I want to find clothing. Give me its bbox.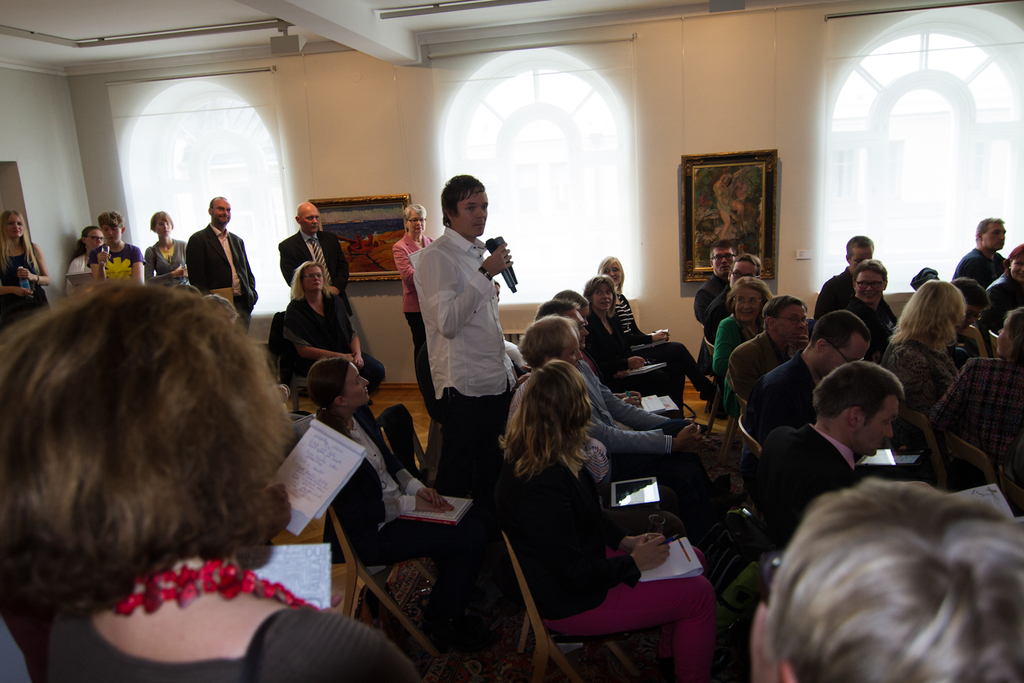
l=89, t=243, r=144, b=280.
